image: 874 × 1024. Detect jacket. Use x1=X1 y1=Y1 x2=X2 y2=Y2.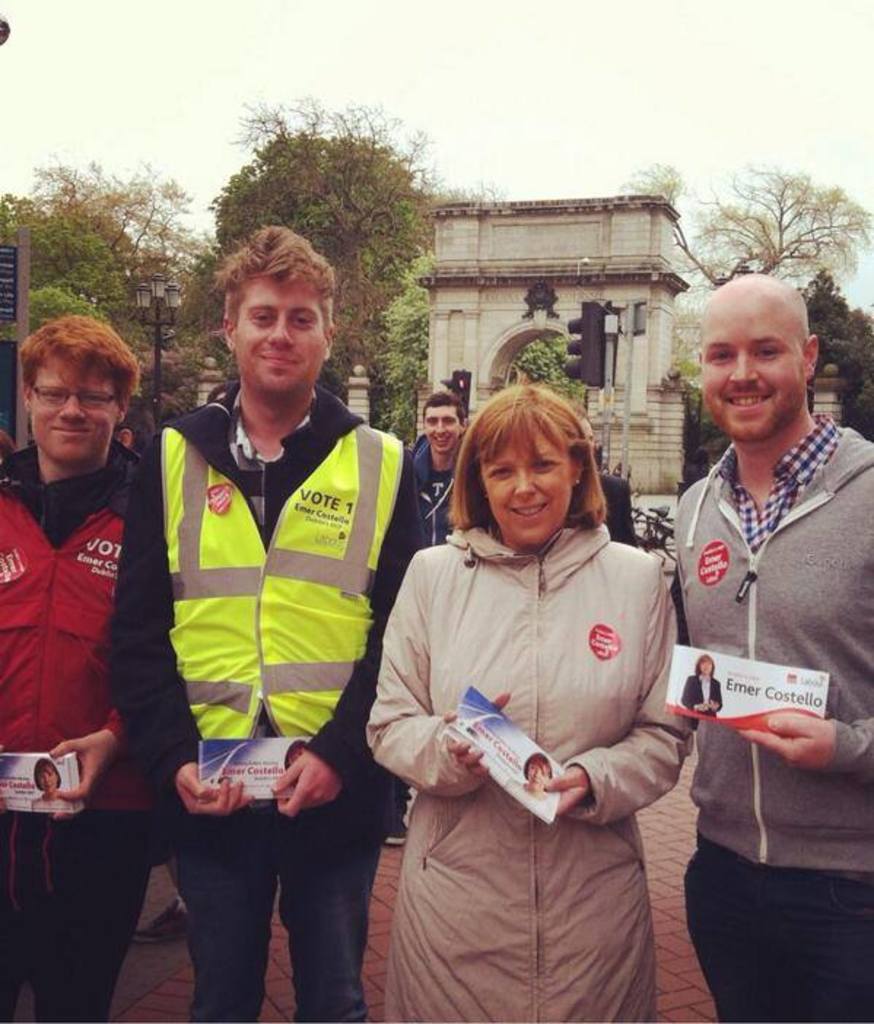
x1=0 y1=446 x2=159 y2=810.
